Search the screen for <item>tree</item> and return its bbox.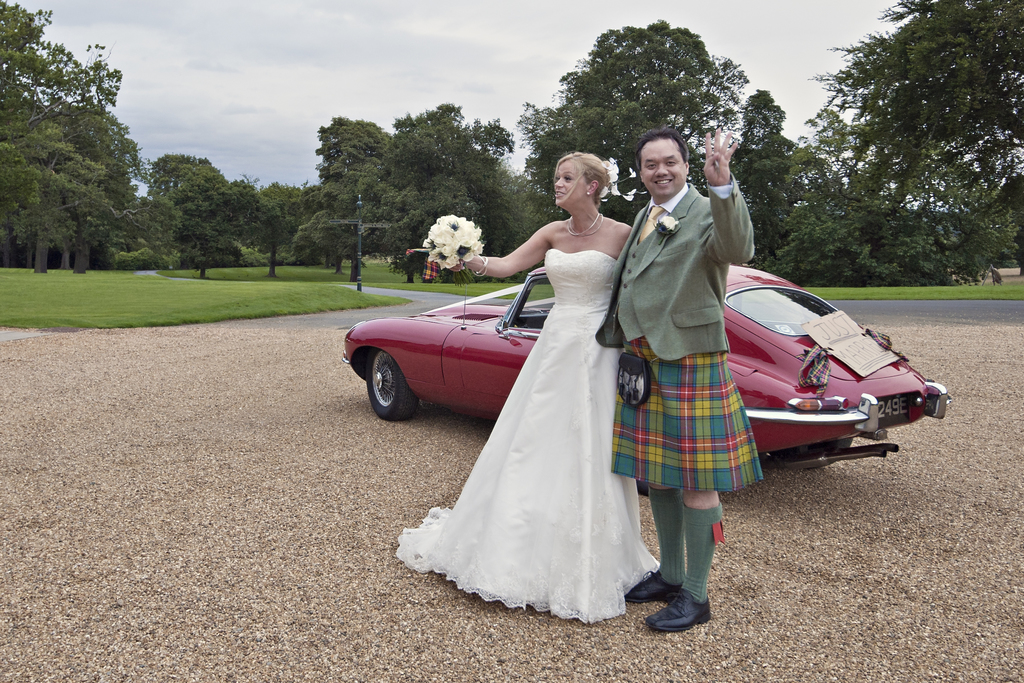
Found: <bbox>249, 183, 309, 286</bbox>.
